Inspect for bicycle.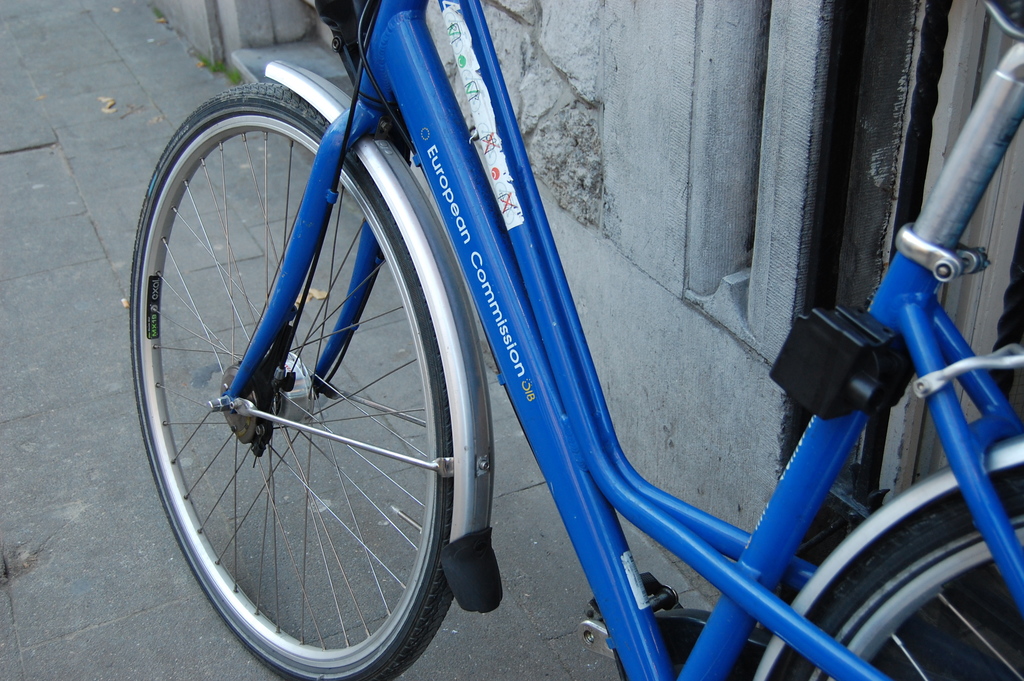
Inspection: detection(132, 0, 1023, 680).
